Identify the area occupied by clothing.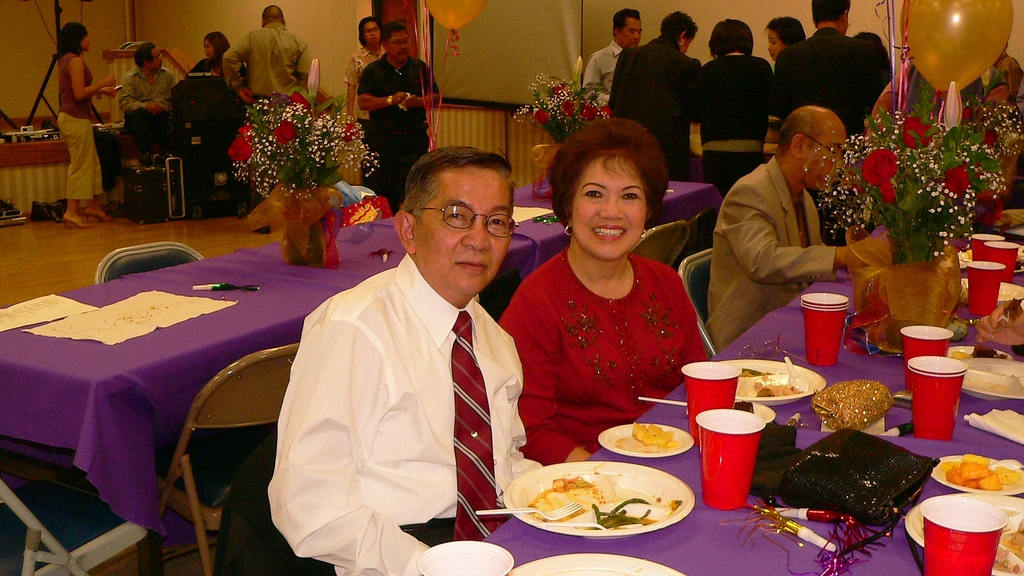
Area: box(184, 59, 244, 167).
